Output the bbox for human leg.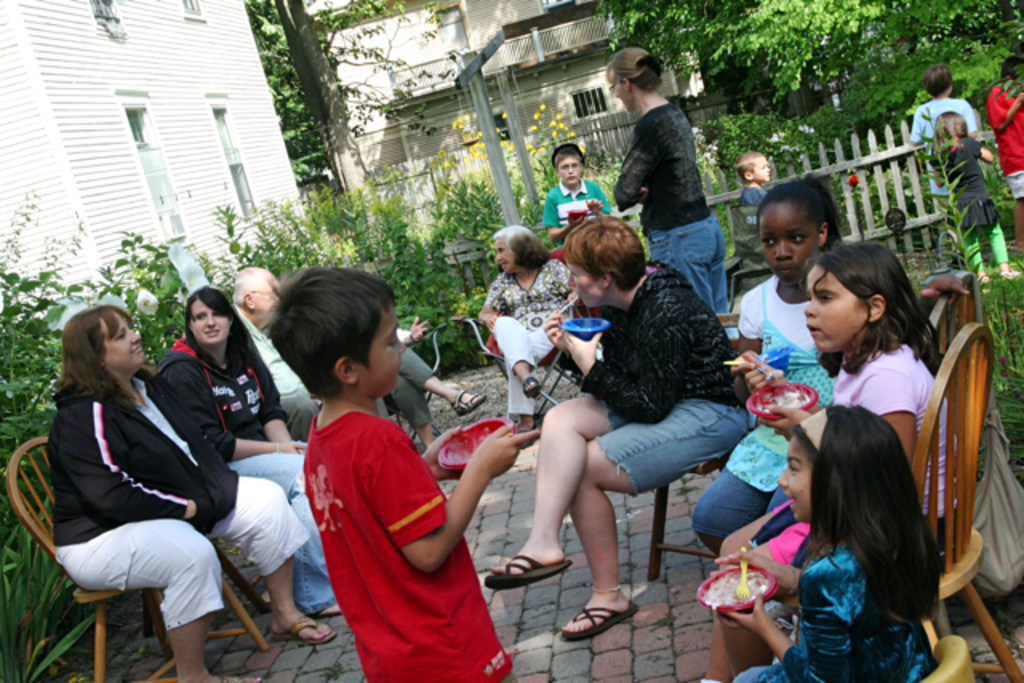
region(942, 195, 984, 286).
